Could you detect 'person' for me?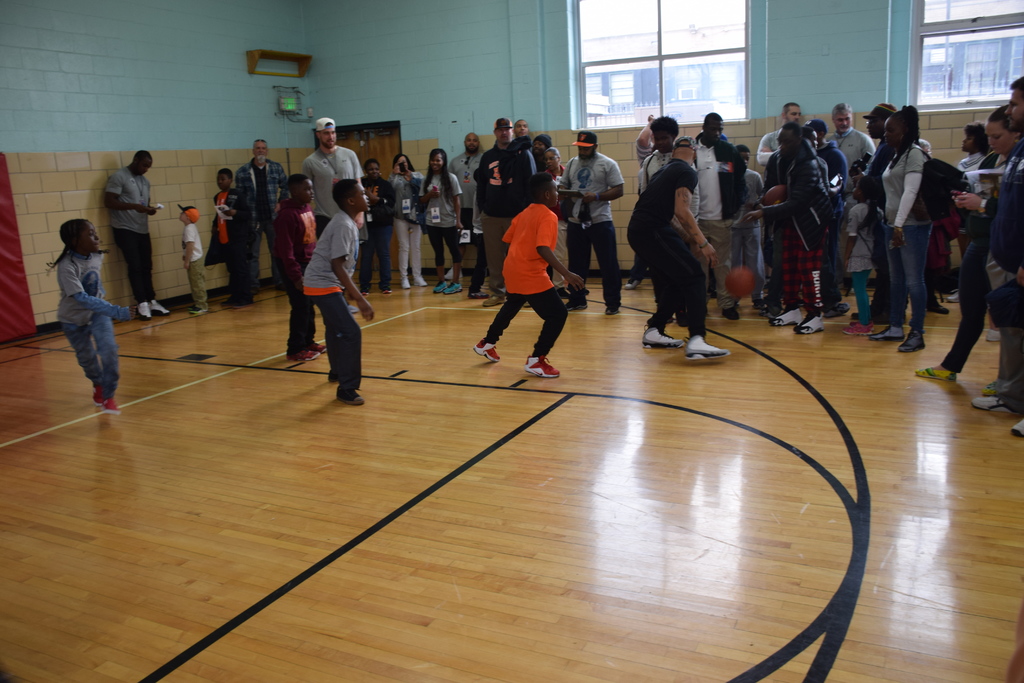
Detection result: 834,165,868,329.
